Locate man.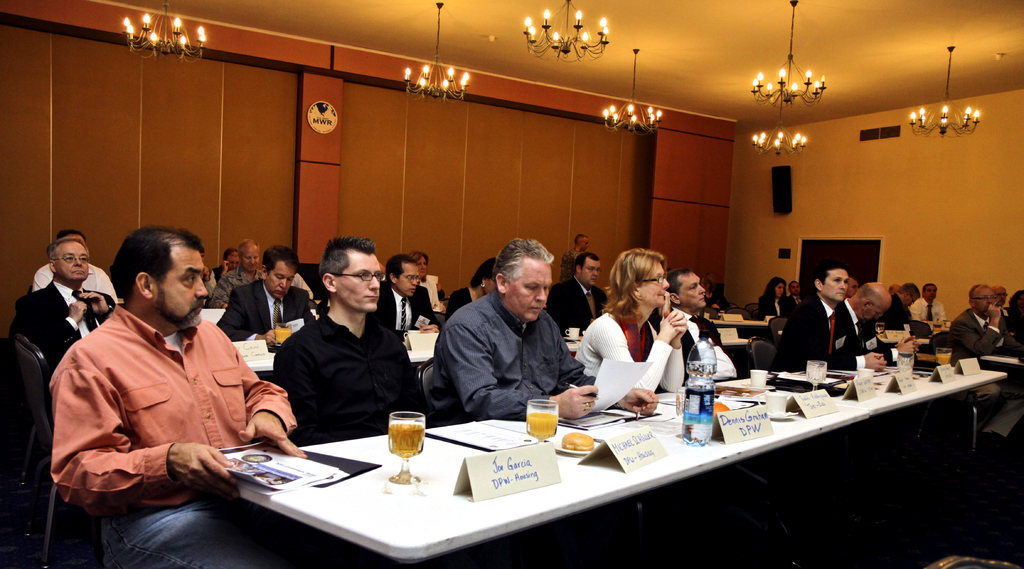
Bounding box: rect(378, 254, 435, 337).
